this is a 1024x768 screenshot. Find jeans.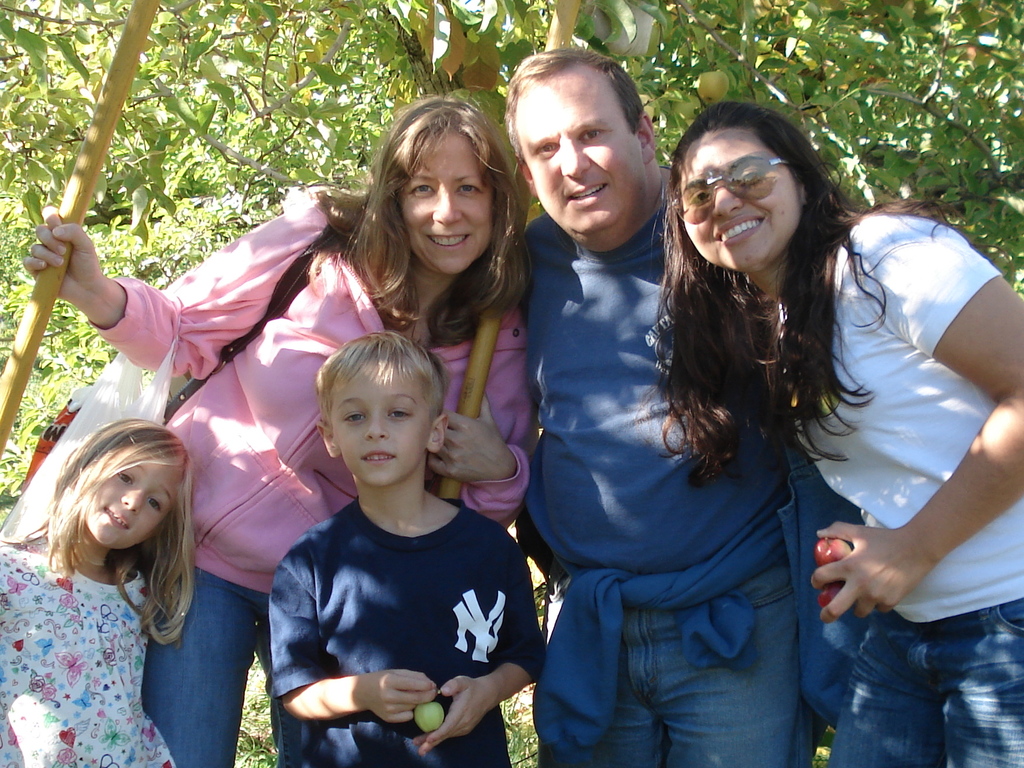
Bounding box: <bbox>138, 563, 280, 767</bbox>.
